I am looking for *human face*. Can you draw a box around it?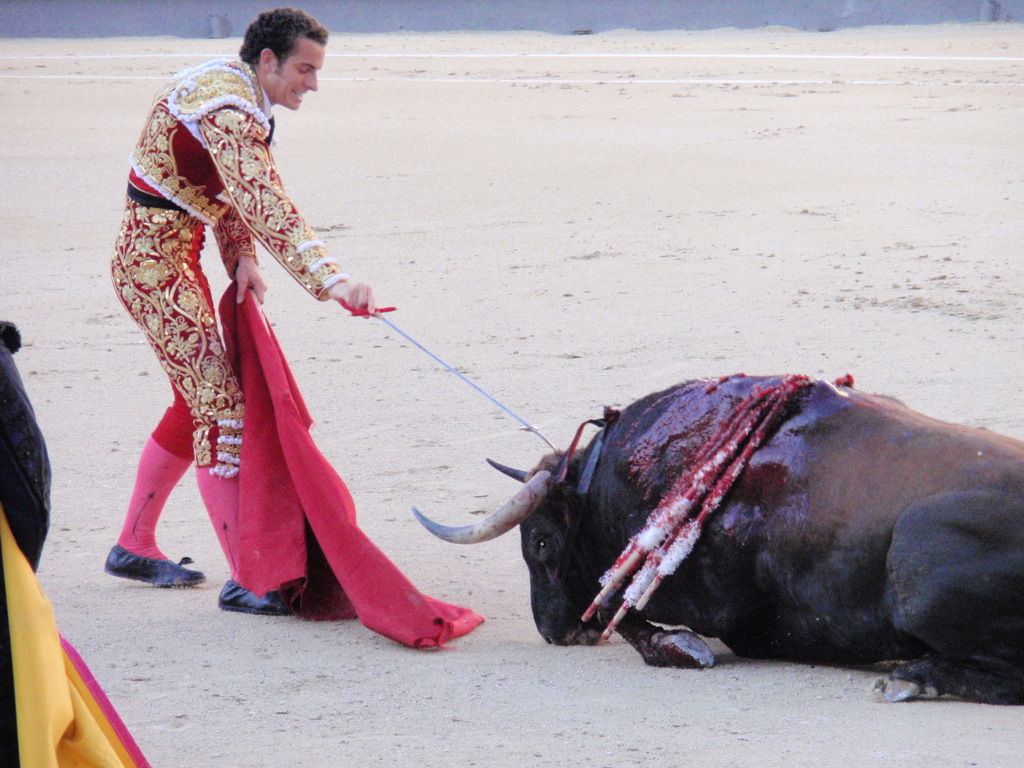
Sure, the bounding box is region(277, 38, 328, 110).
